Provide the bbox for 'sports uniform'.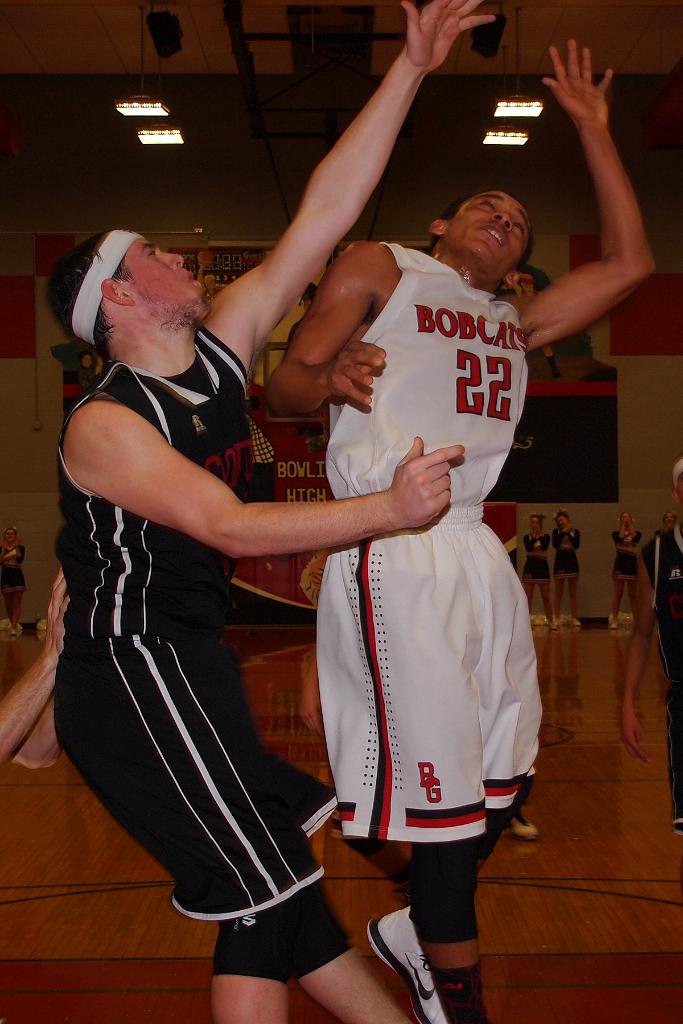
detection(312, 241, 545, 1023).
